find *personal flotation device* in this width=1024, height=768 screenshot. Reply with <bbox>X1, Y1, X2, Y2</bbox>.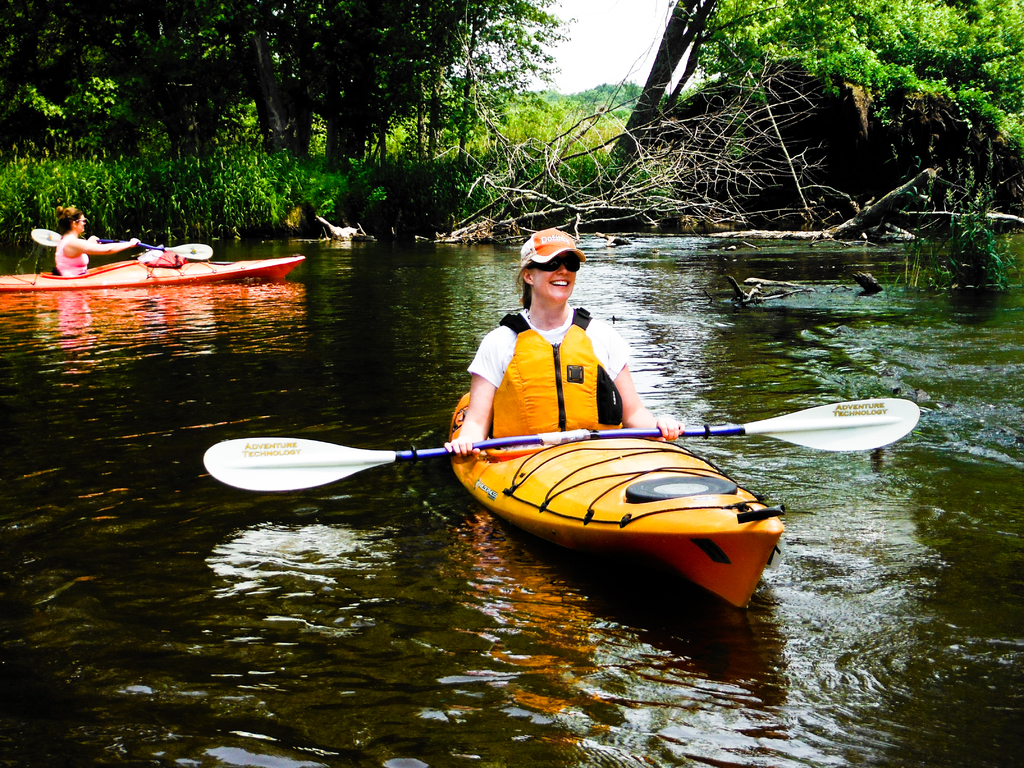
<bbox>50, 227, 88, 285</bbox>.
